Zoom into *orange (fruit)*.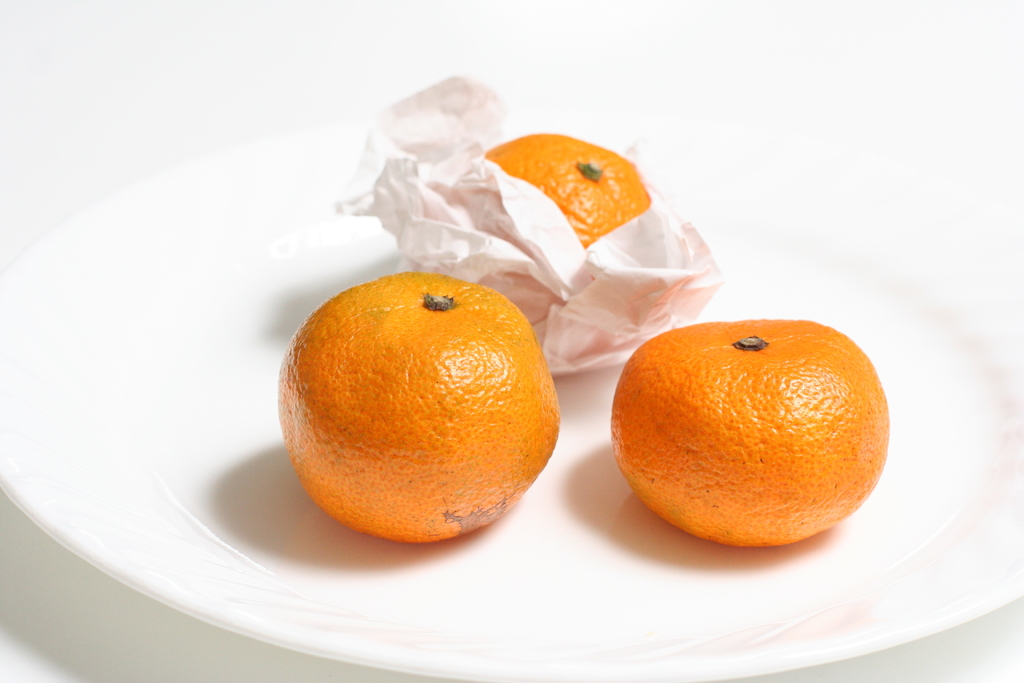
Zoom target: Rect(600, 327, 894, 550).
